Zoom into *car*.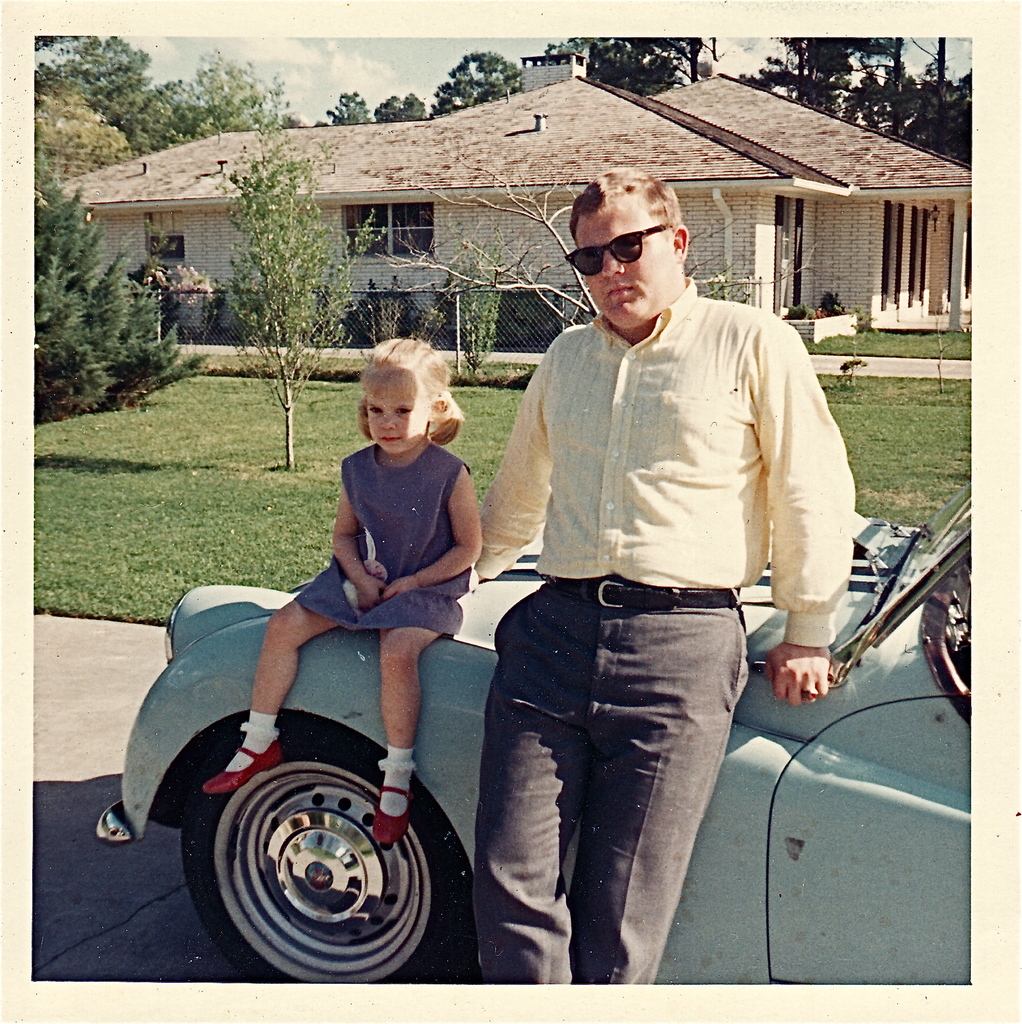
Zoom target: (90,484,970,982).
